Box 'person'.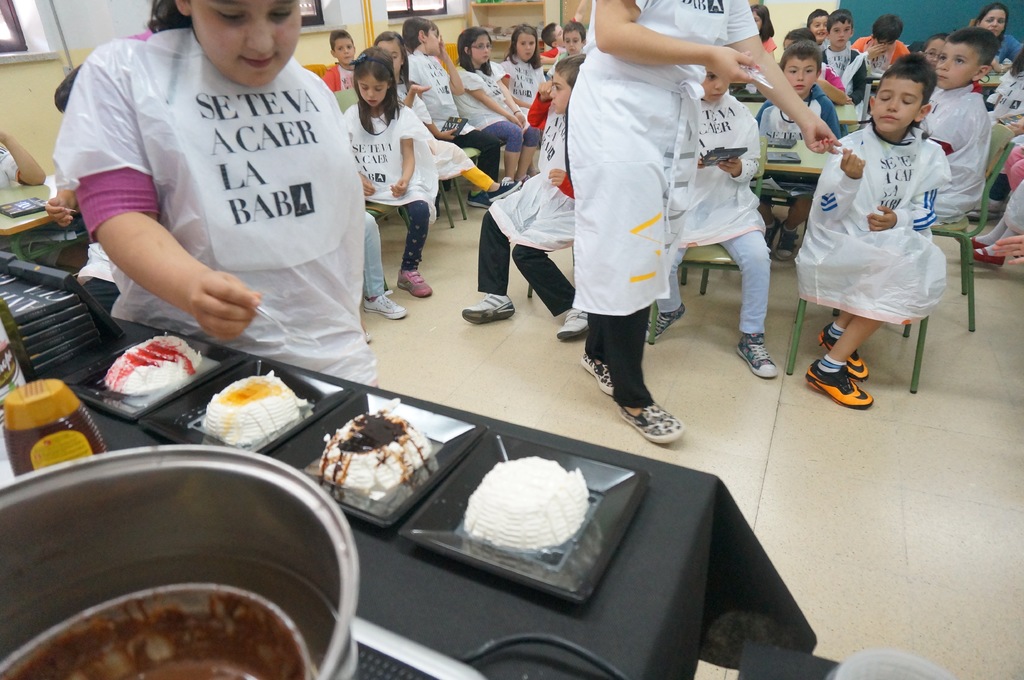
Rect(929, 30, 986, 224).
